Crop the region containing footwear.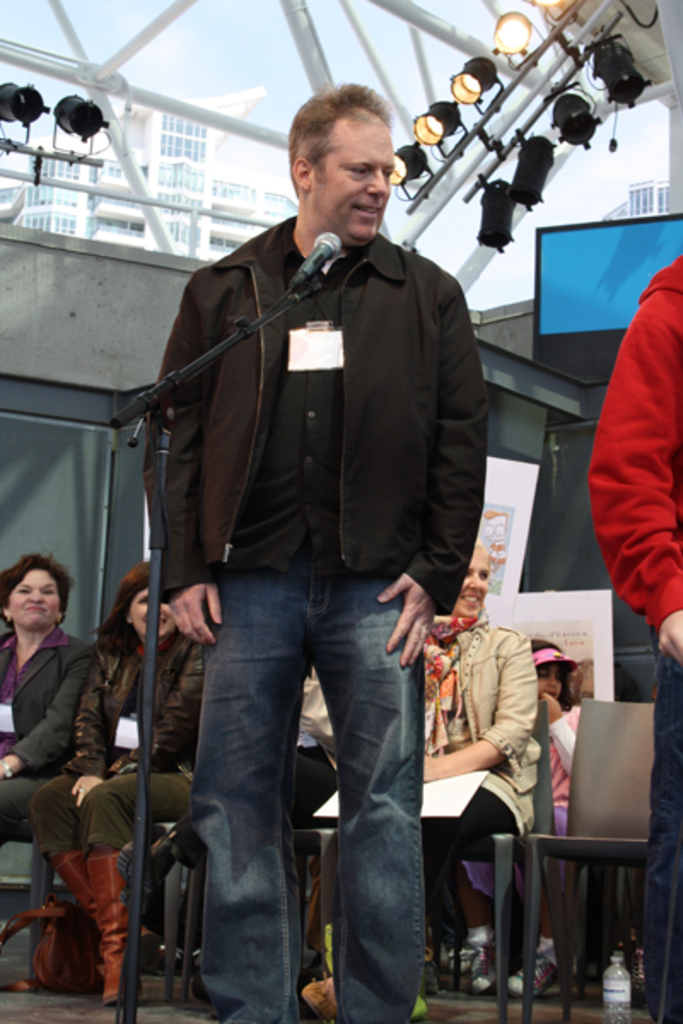
Crop region: (left=509, top=954, right=560, bottom=1002).
